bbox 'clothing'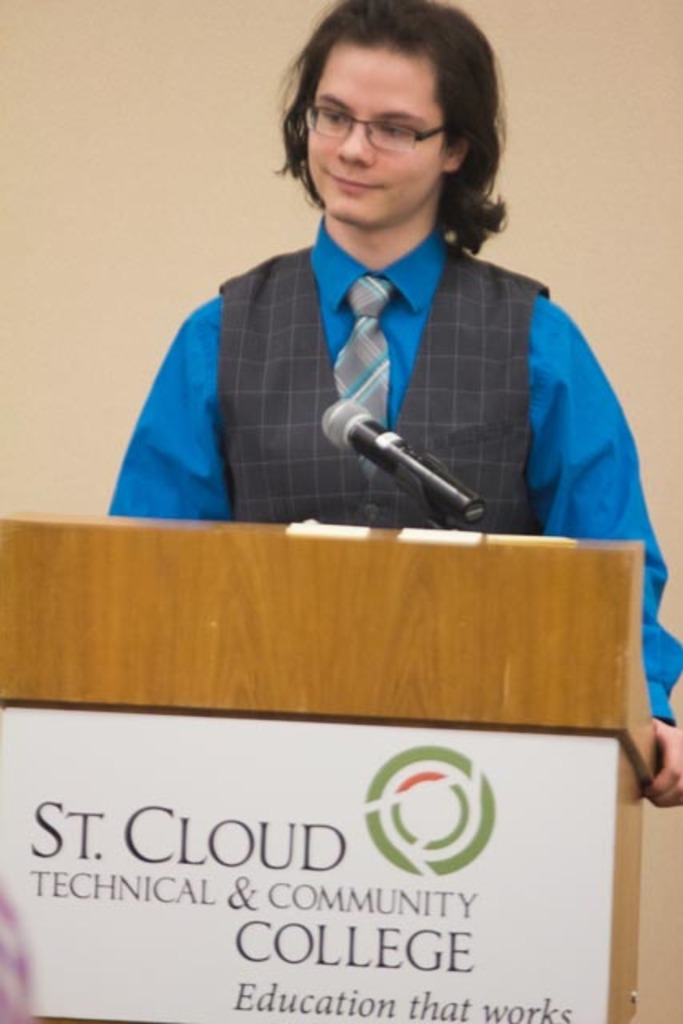
crop(130, 213, 681, 723)
